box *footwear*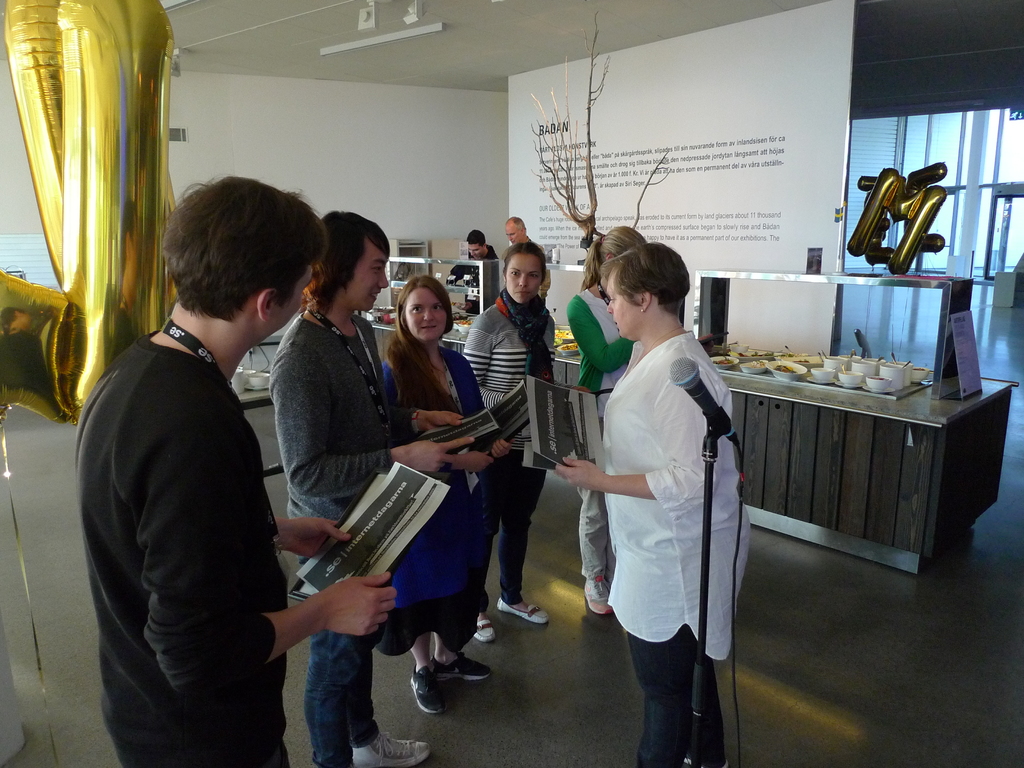
pyautogui.locateOnScreen(499, 599, 551, 621)
